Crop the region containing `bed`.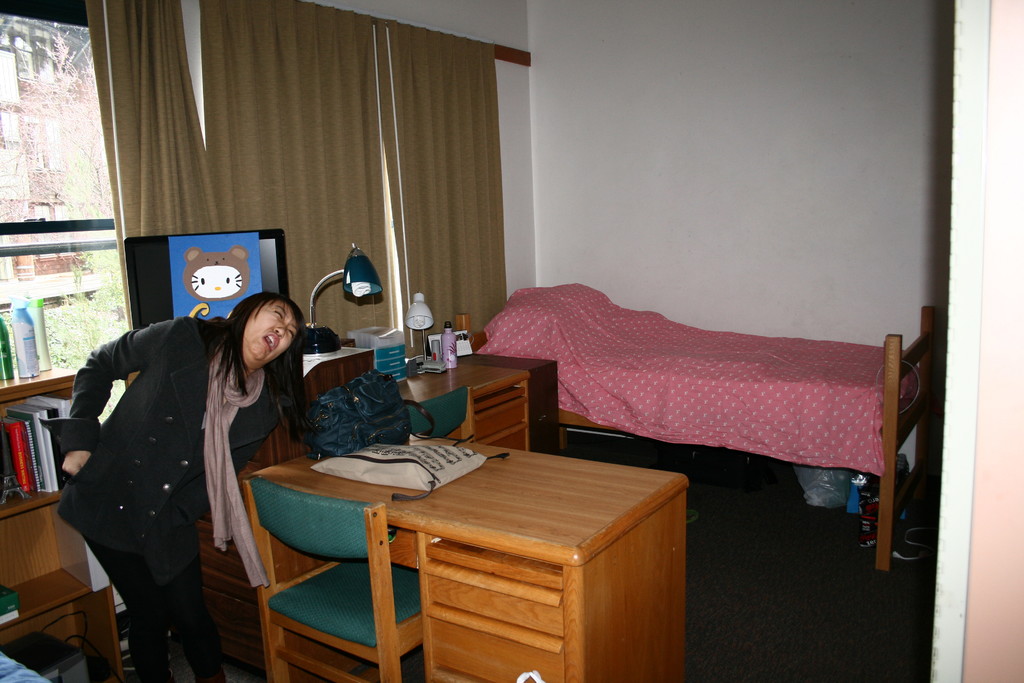
Crop region: region(468, 272, 943, 573).
